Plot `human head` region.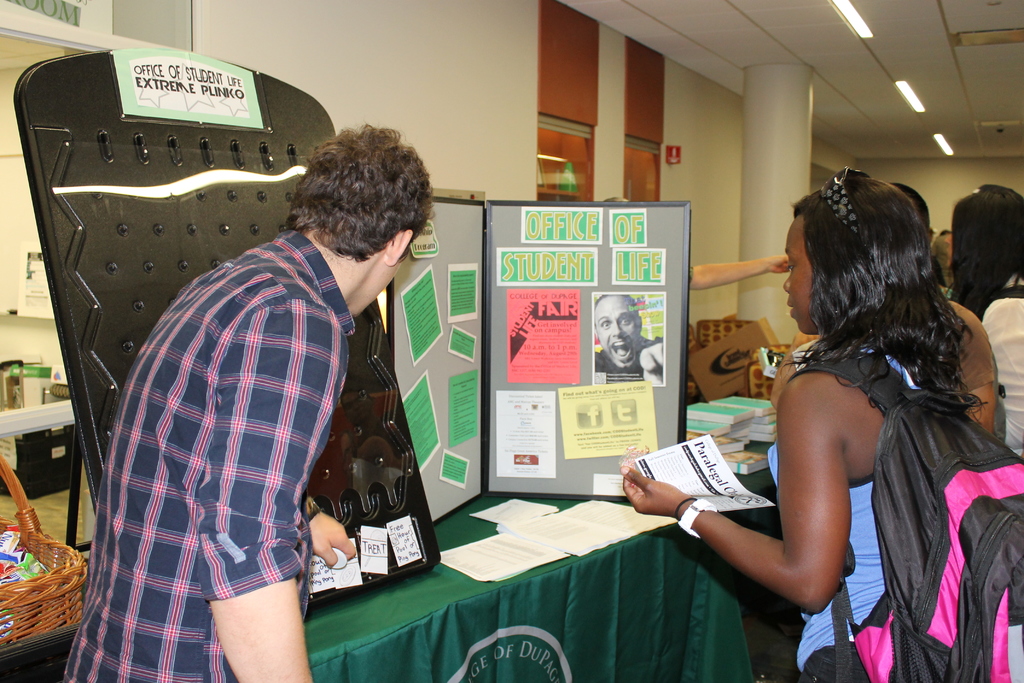
Plotted at rect(294, 126, 446, 315).
